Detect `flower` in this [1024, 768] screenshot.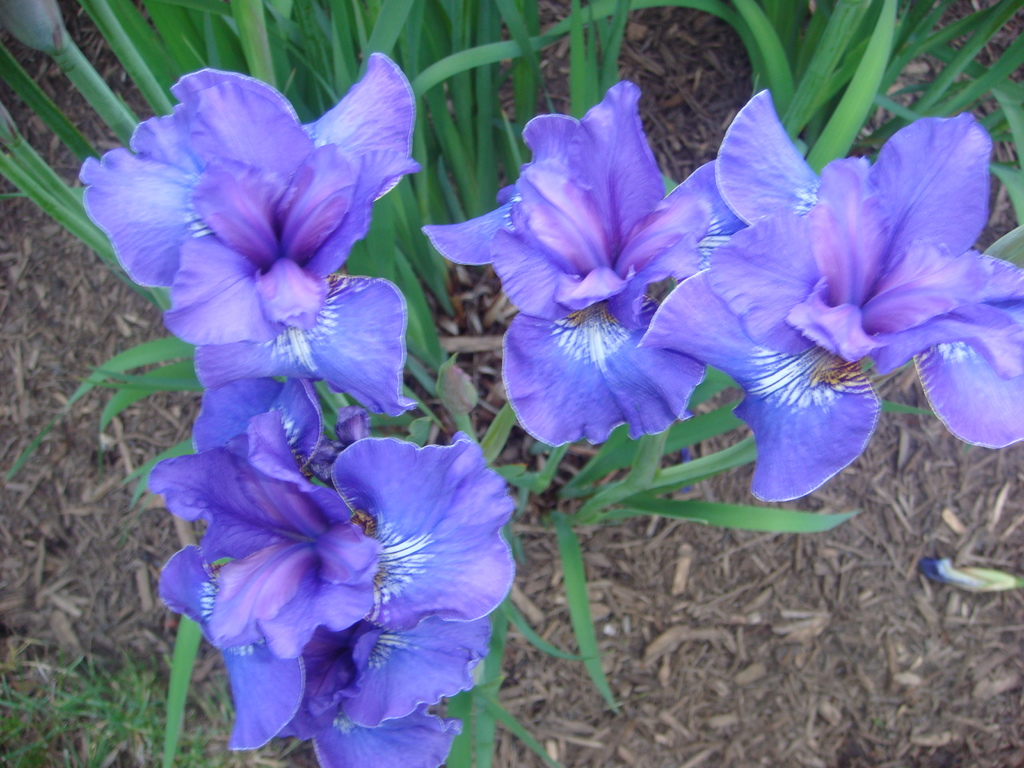
Detection: 145 433 516 767.
